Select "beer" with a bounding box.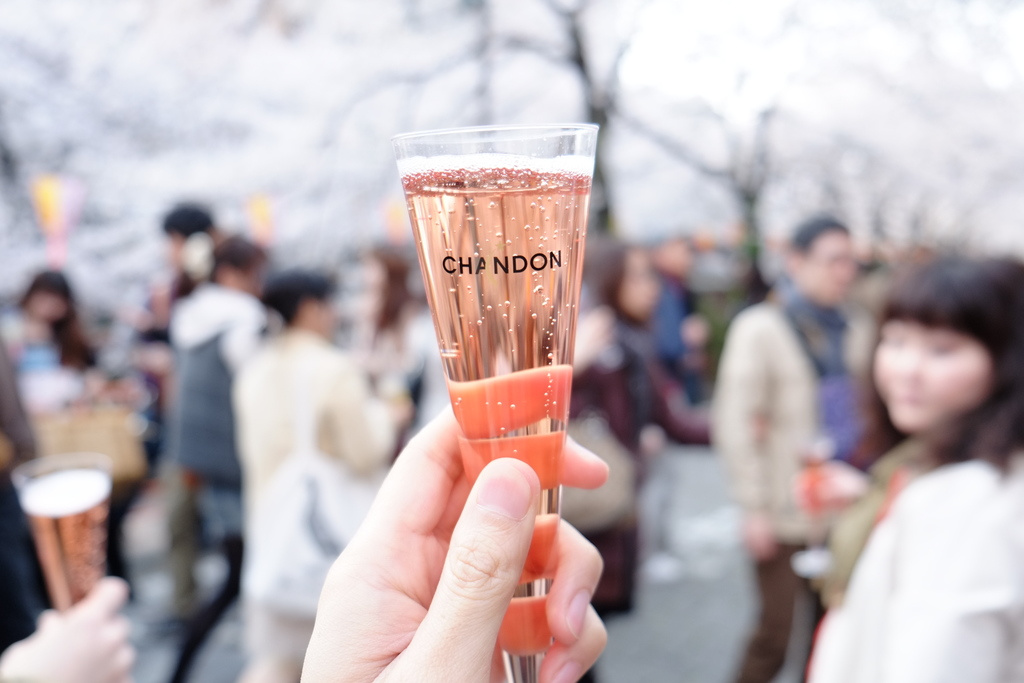
Rect(3, 448, 109, 625).
